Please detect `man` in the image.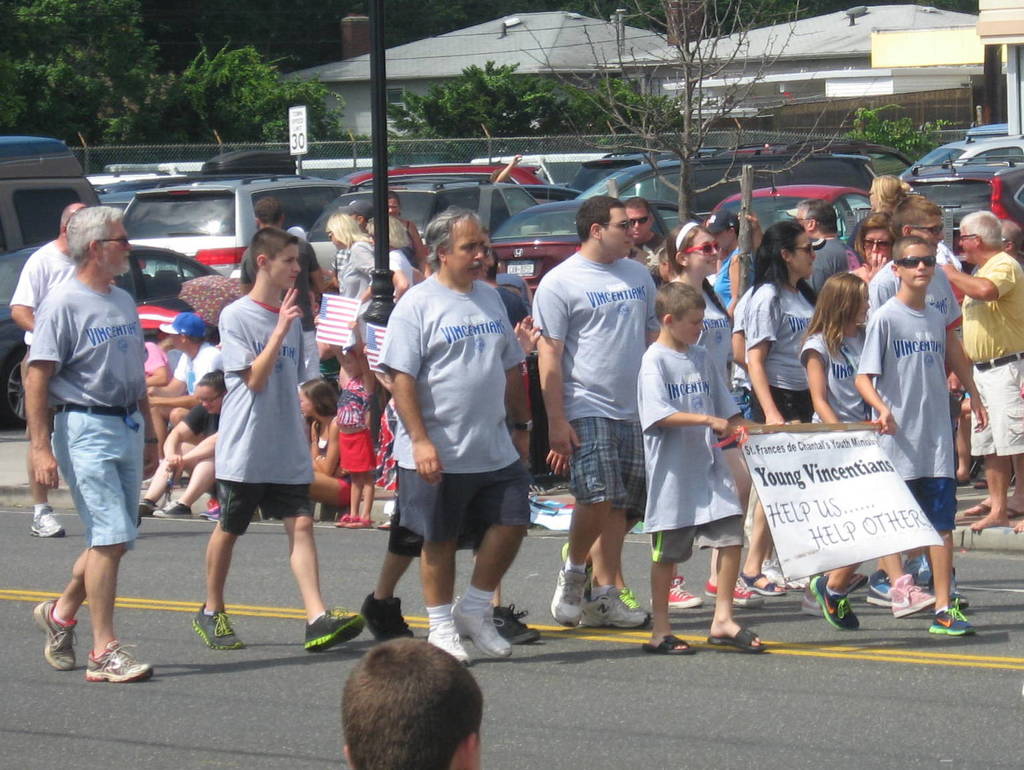
bbox=(7, 201, 86, 539).
